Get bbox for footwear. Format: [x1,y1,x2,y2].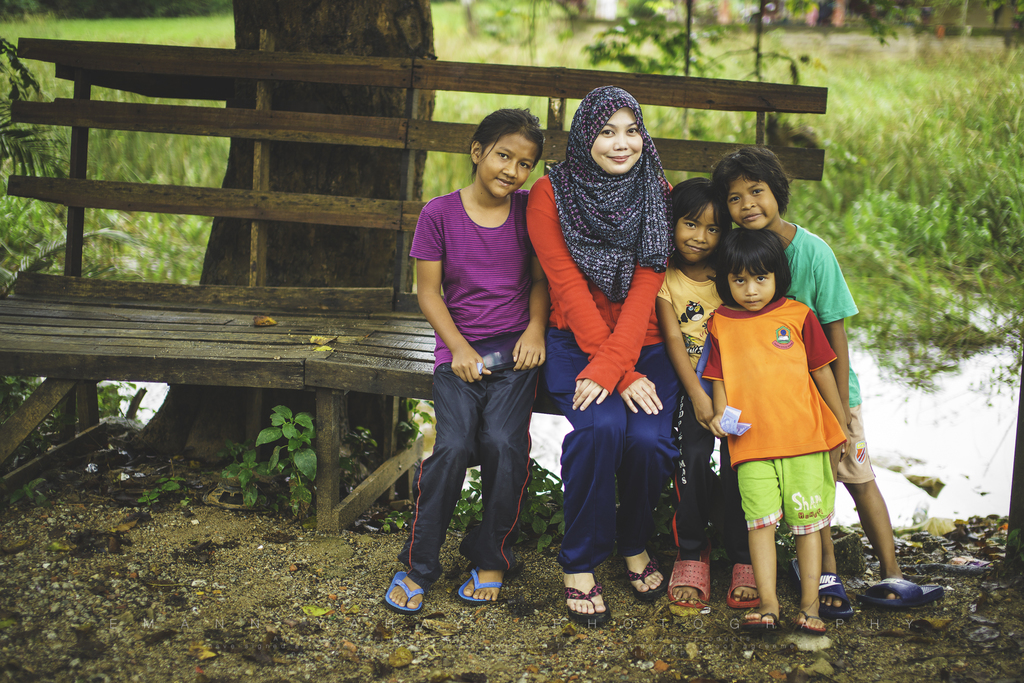
[733,547,768,607].
